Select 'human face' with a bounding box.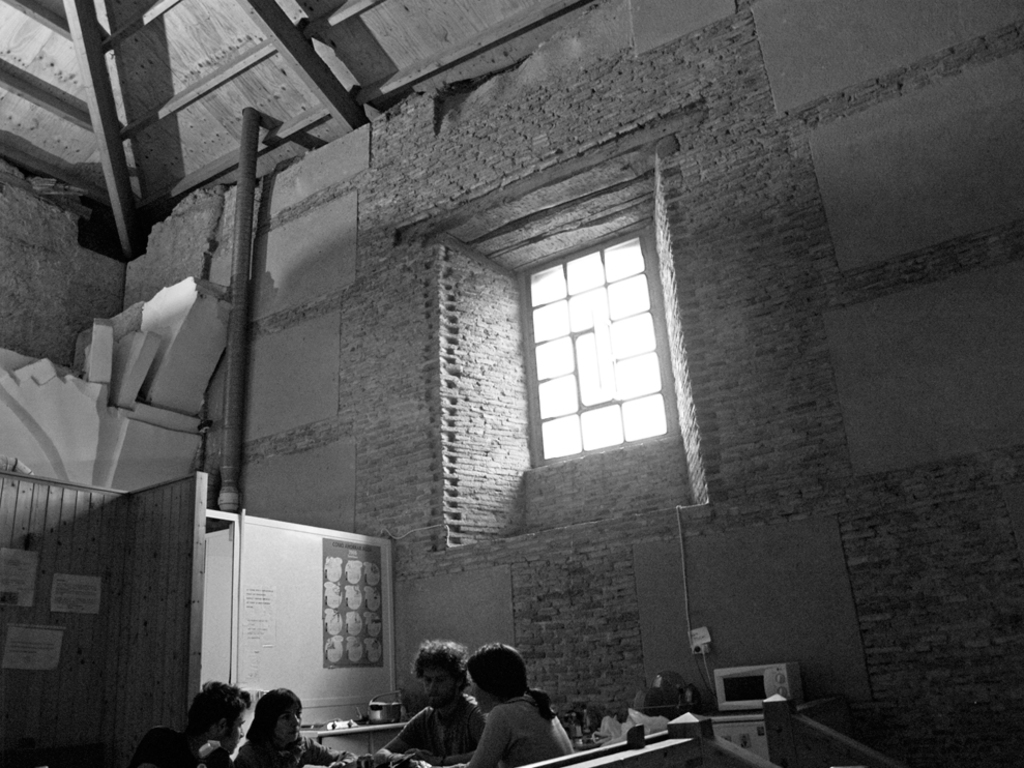
pyautogui.locateOnScreen(227, 713, 244, 748).
